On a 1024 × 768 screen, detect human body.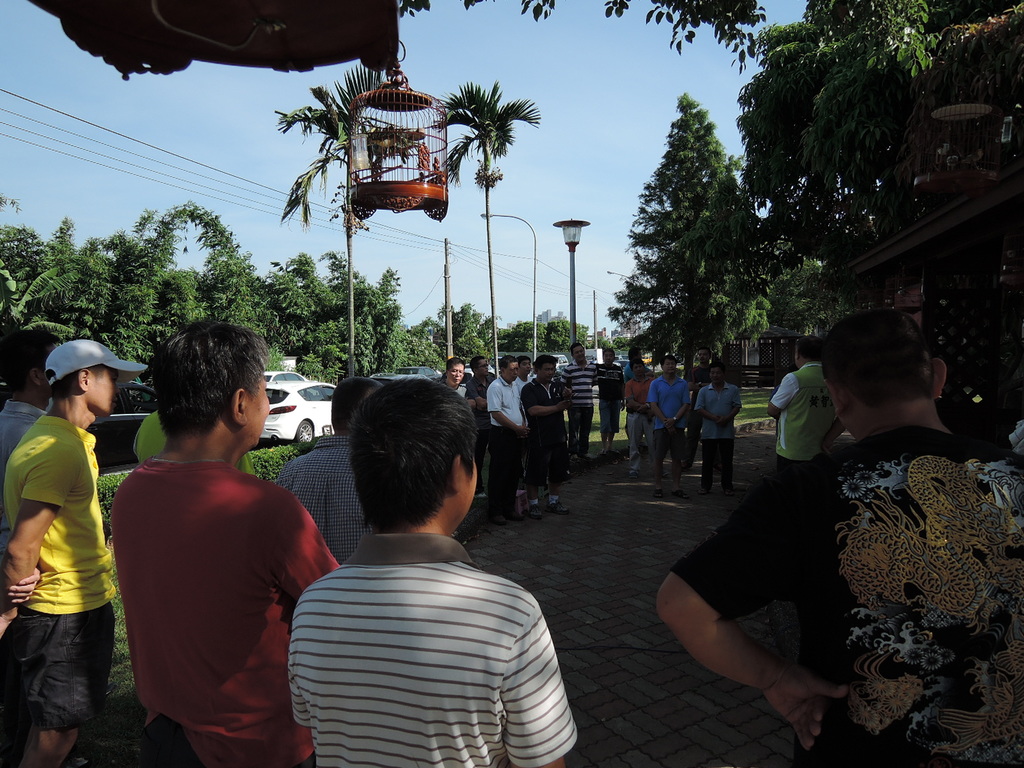
656:305:1023:767.
